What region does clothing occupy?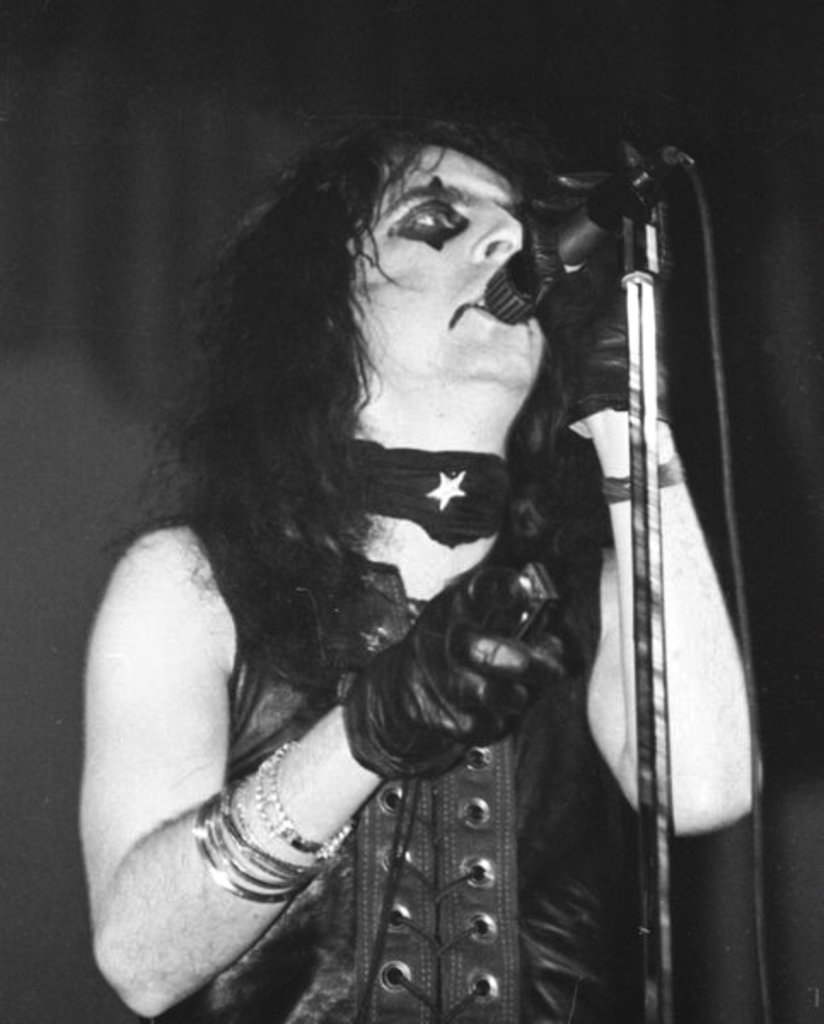
176,442,648,1022.
